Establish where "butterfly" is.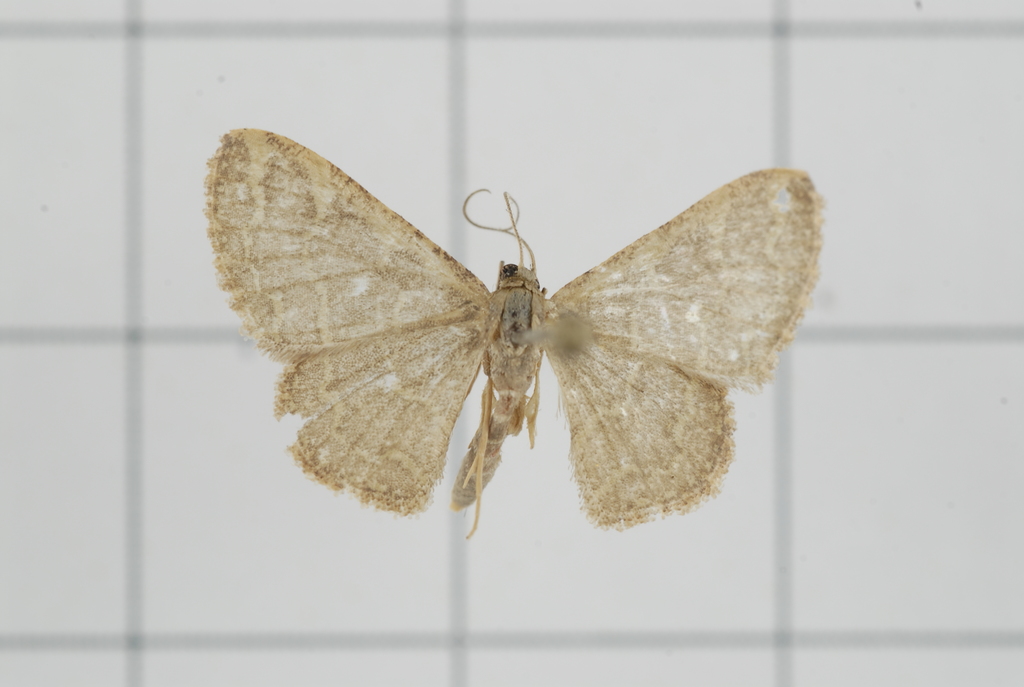
Established at [168,138,828,545].
